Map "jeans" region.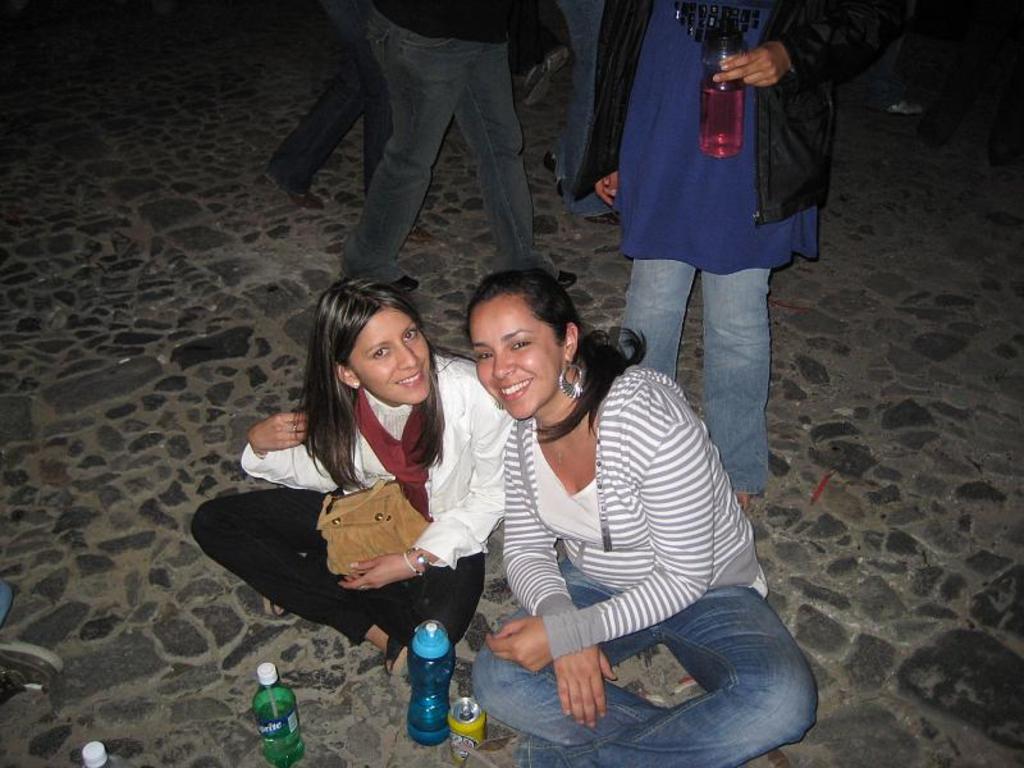
Mapped to 616:256:771:498.
